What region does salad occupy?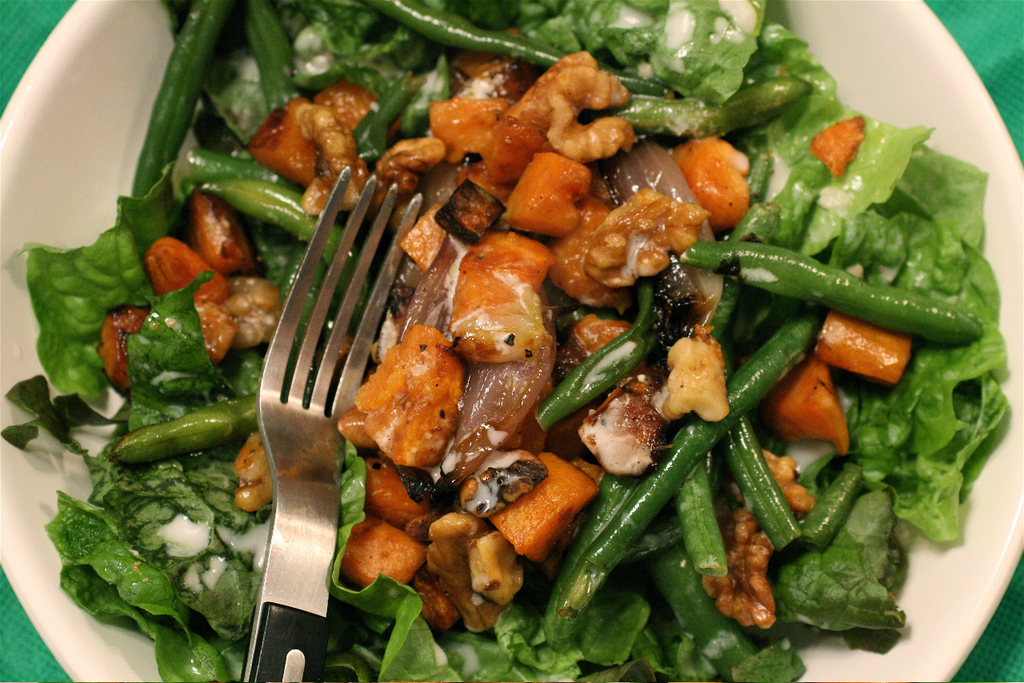
<box>0,0,1012,682</box>.
